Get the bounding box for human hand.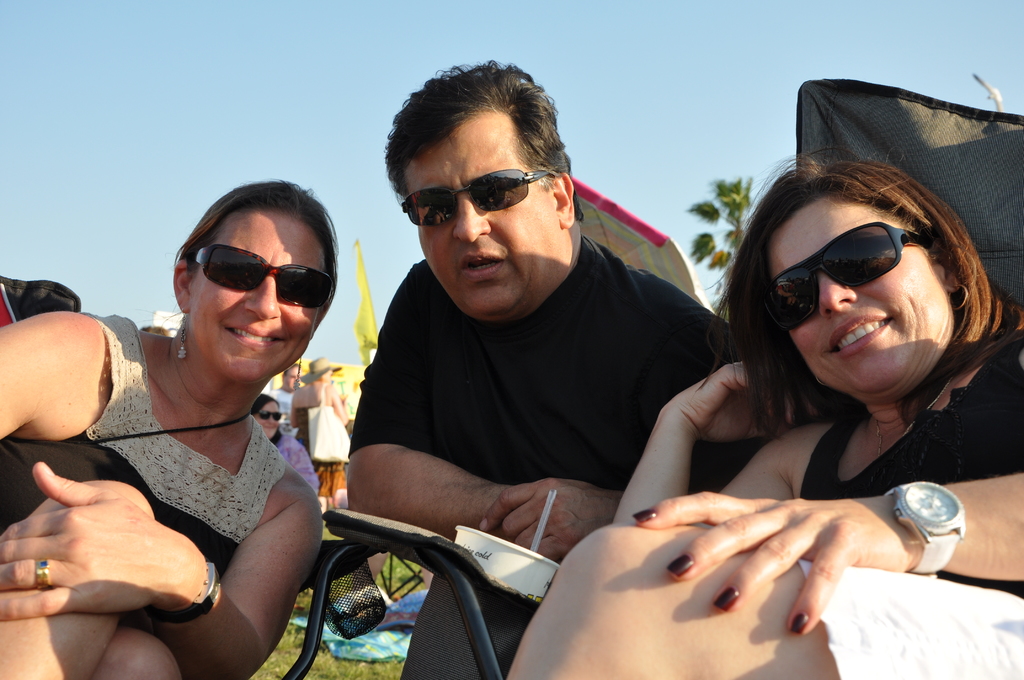
668:357:819:443.
